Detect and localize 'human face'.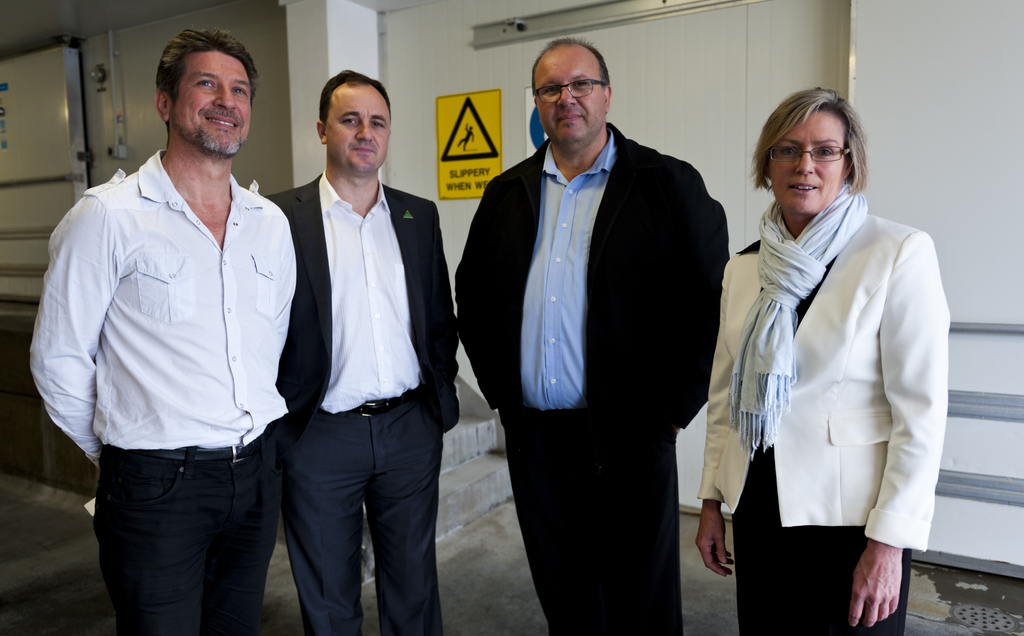
Localized at x1=331, y1=87, x2=390, y2=171.
